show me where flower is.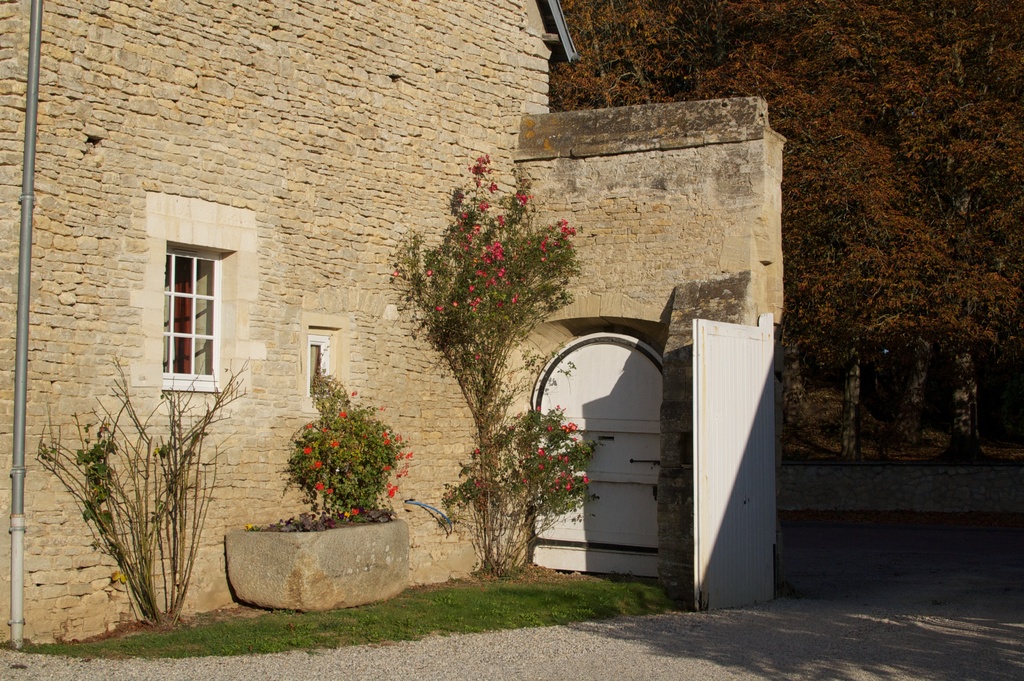
flower is at [x1=306, y1=422, x2=316, y2=432].
